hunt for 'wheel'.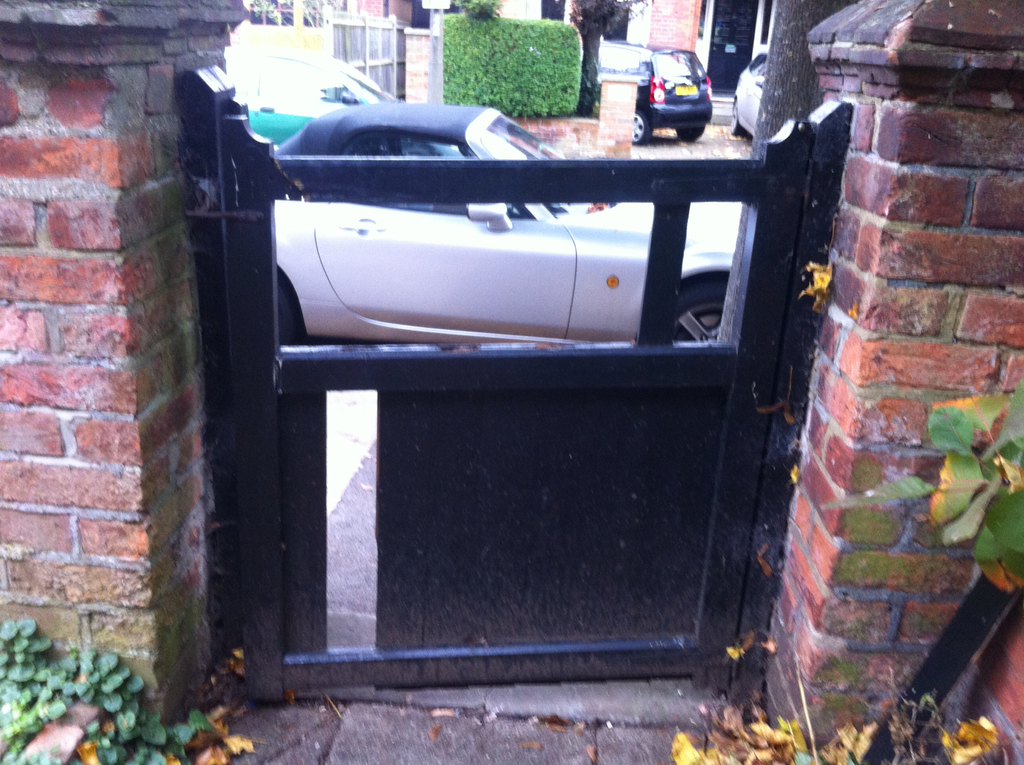
Hunted down at [x1=730, y1=98, x2=745, y2=132].
